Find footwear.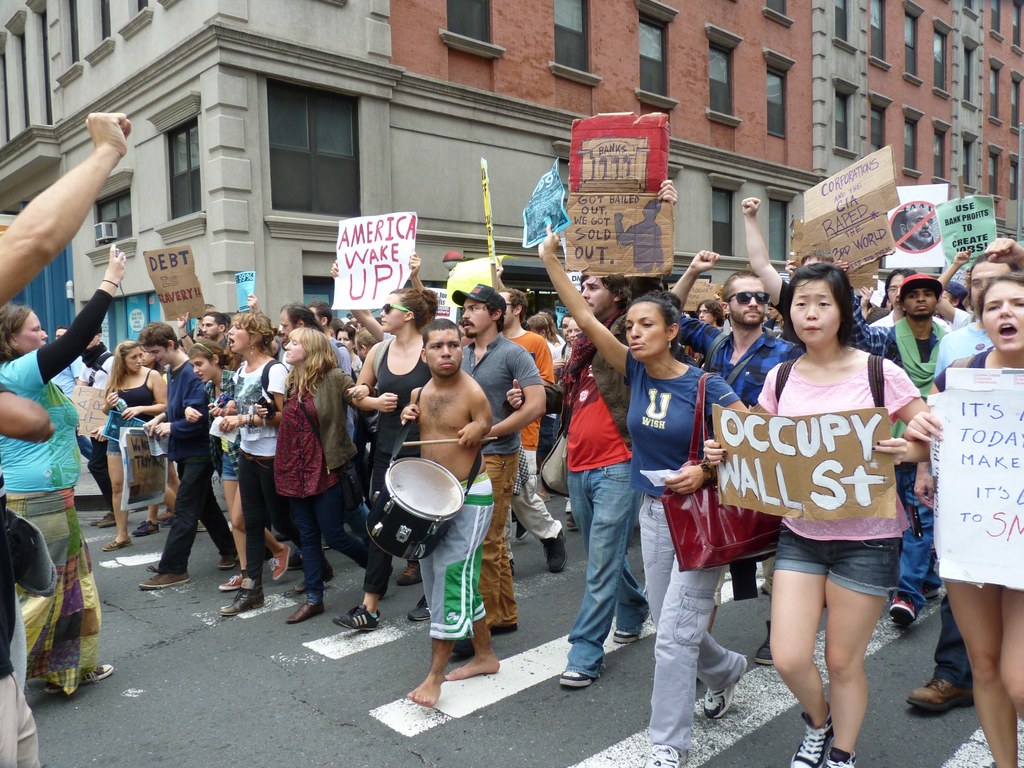
(450,634,476,660).
